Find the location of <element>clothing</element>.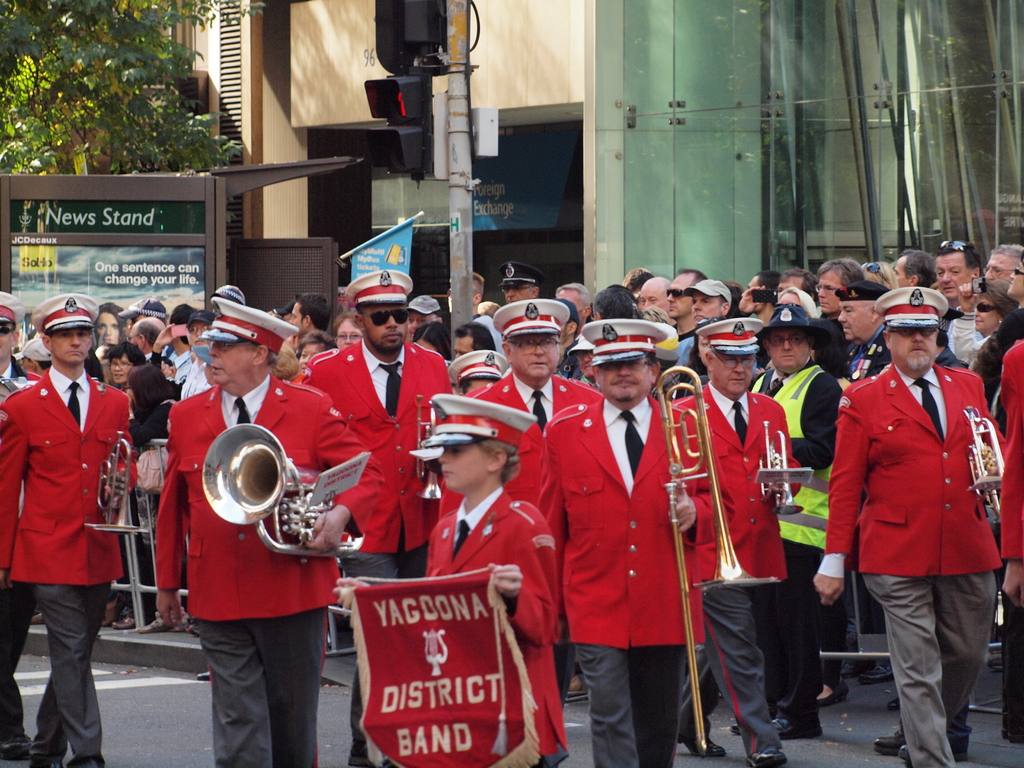
Location: locate(682, 382, 795, 738).
